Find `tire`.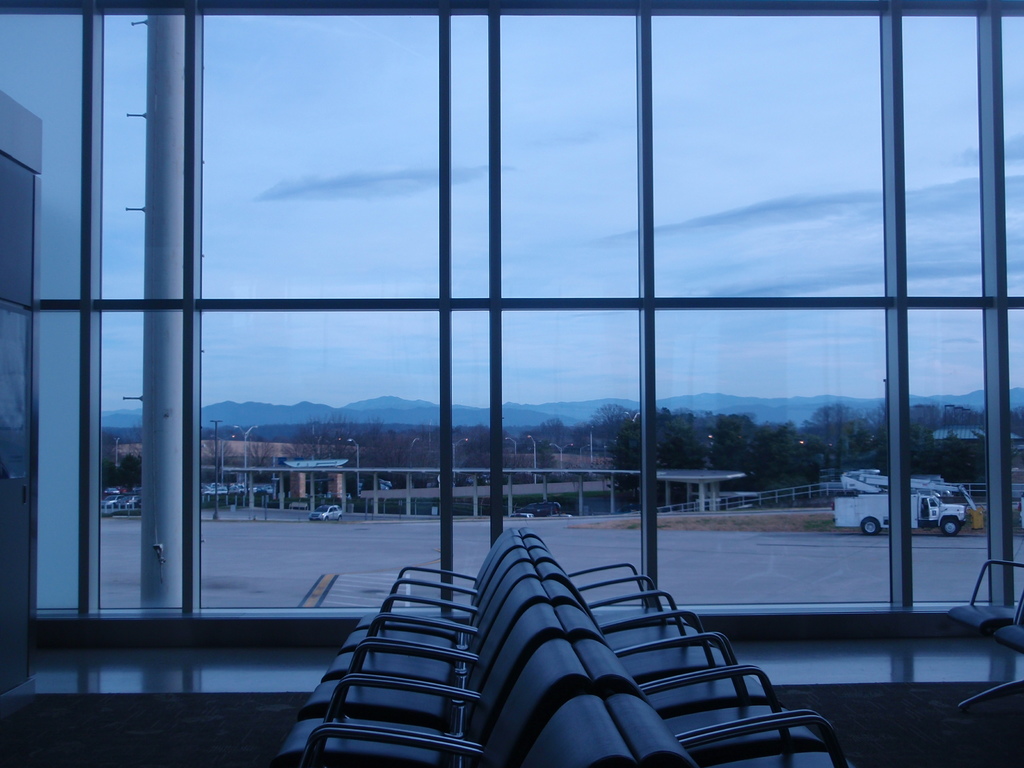
left=940, top=515, right=957, bottom=534.
